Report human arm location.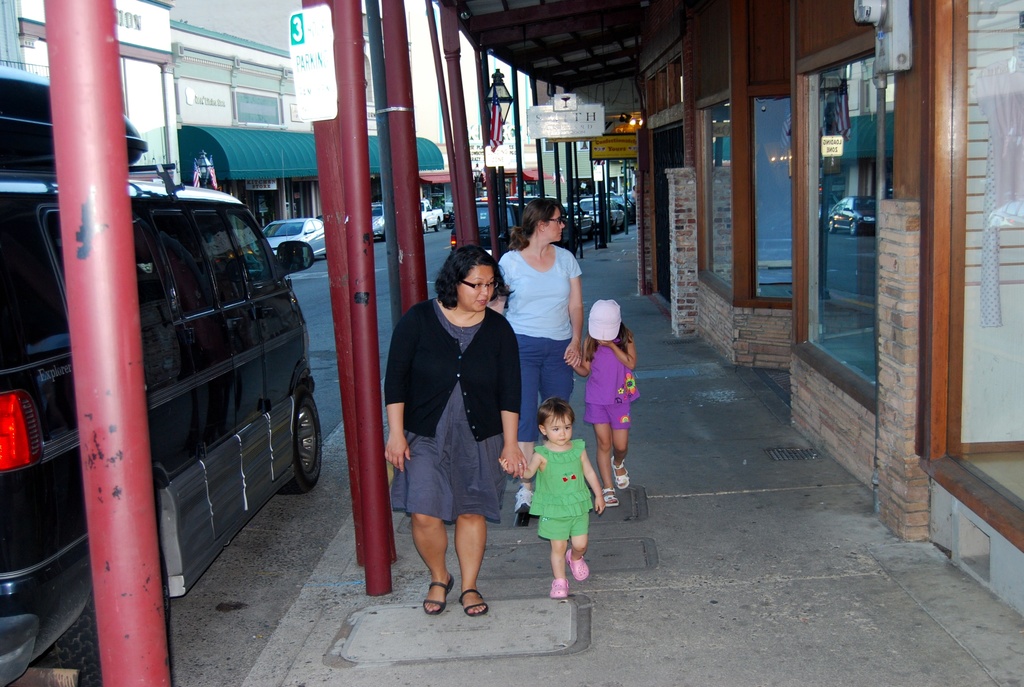
Report: crop(581, 447, 605, 514).
